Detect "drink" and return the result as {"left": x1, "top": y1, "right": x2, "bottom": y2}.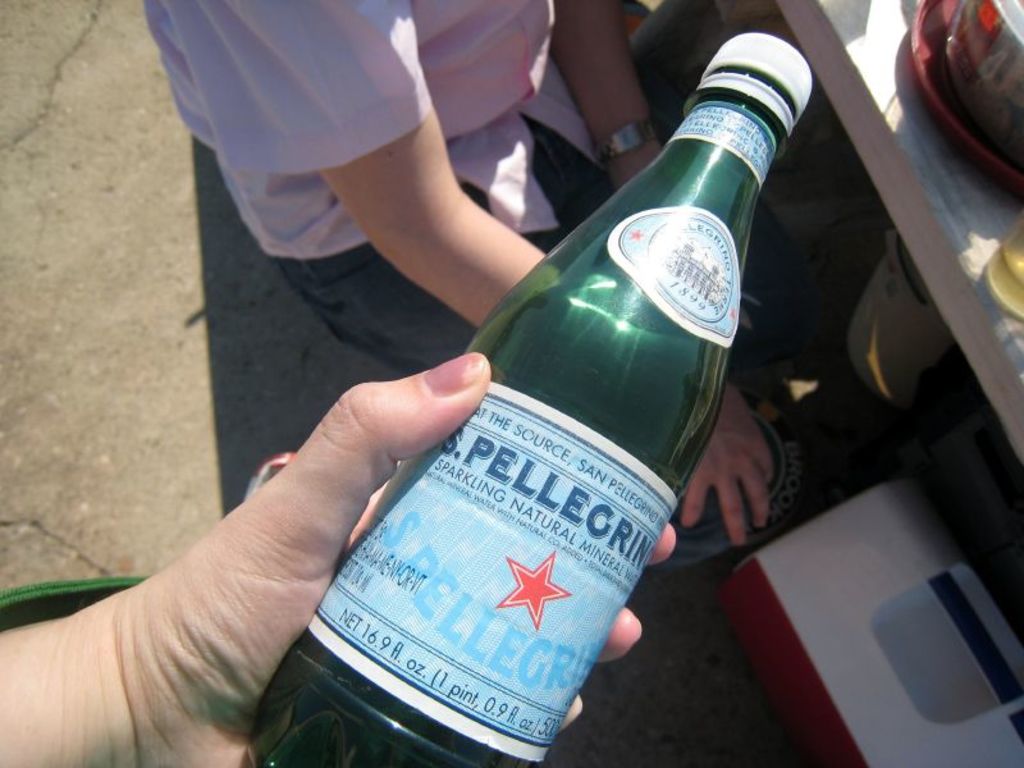
{"left": 246, "top": 36, "right": 817, "bottom": 767}.
